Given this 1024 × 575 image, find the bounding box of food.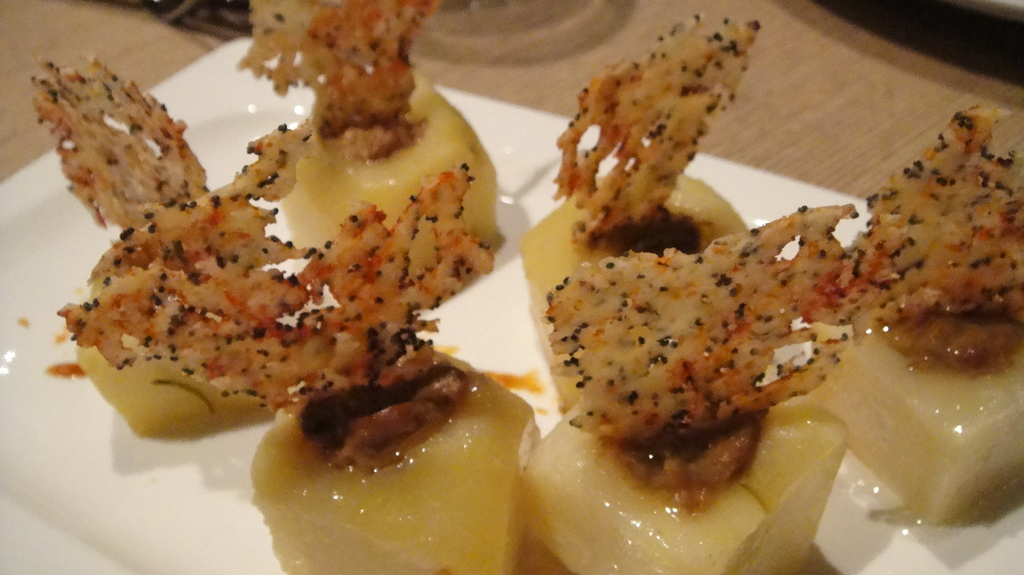
<box>529,201,891,574</box>.
